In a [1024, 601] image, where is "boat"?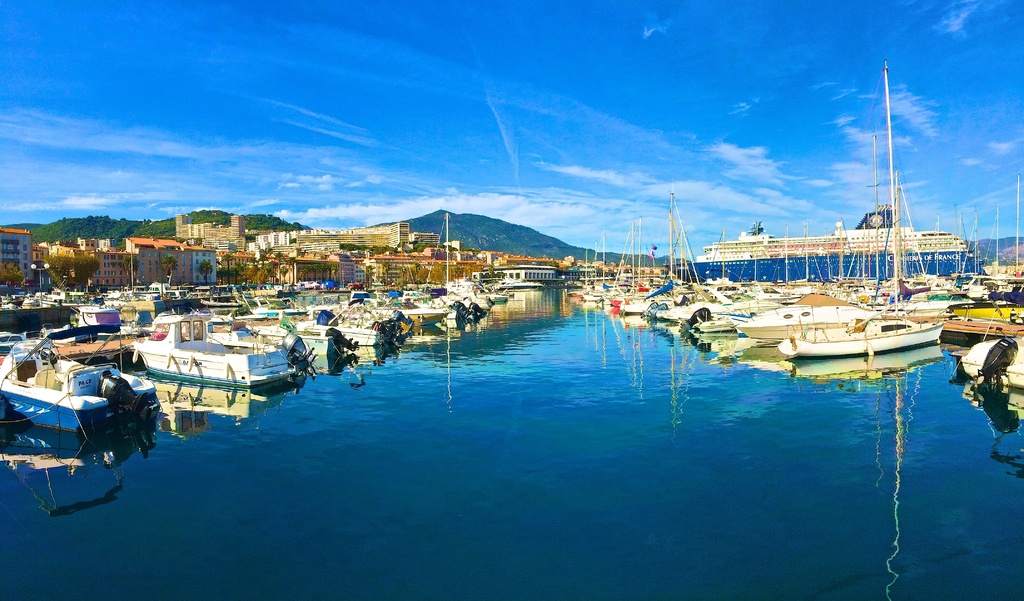
{"x1": 0, "y1": 321, "x2": 162, "y2": 435}.
